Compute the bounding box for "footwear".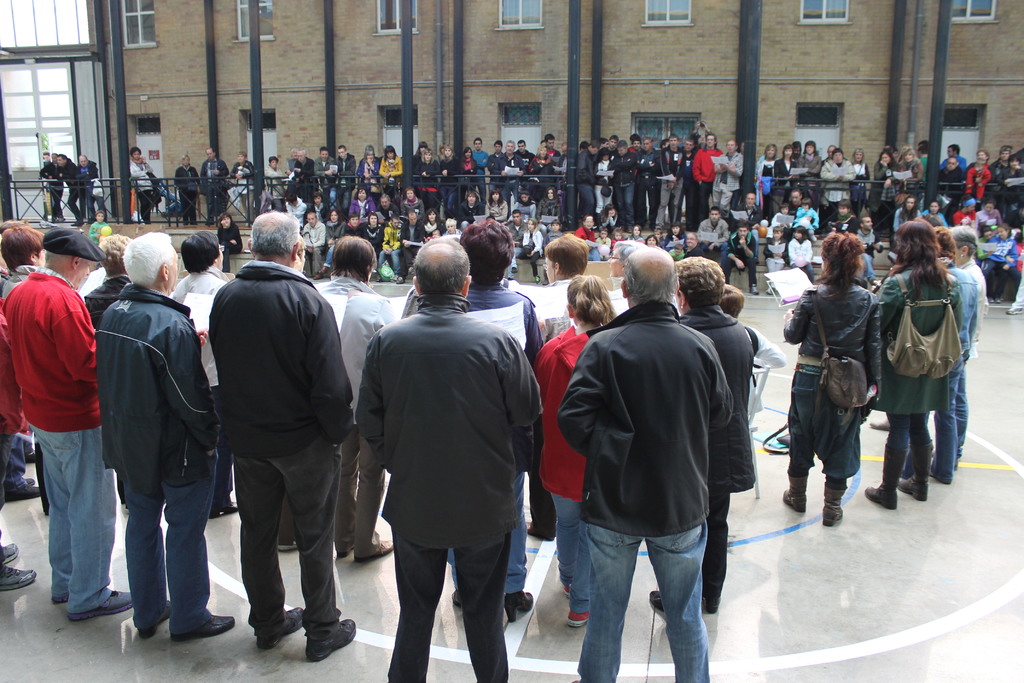
Rect(646, 593, 679, 624).
